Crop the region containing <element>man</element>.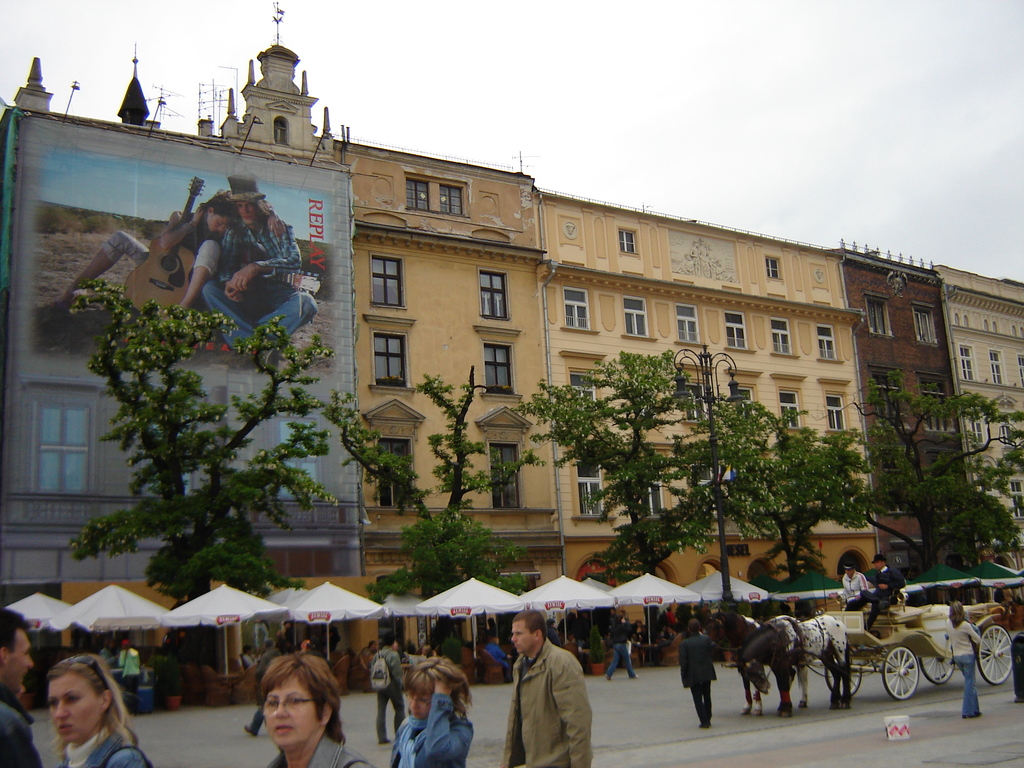
Crop region: {"left": 0, "top": 599, "right": 58, "bottom": 767}.
